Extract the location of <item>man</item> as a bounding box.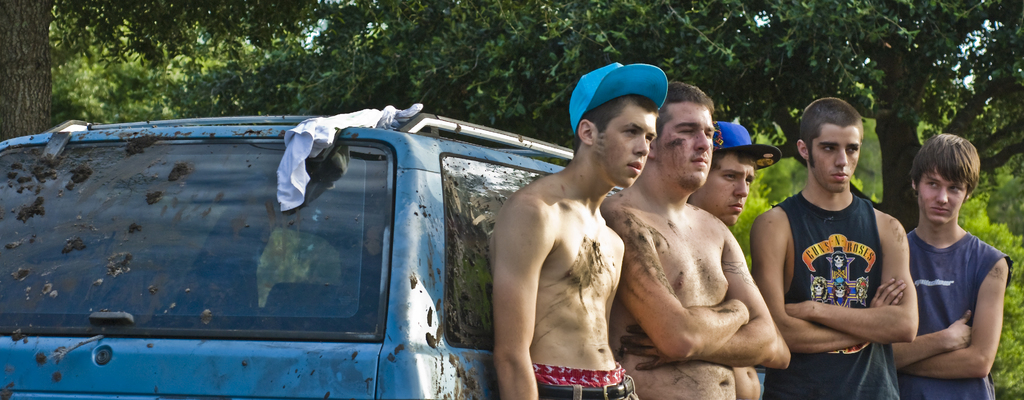
<box>752,97,920,399</box>.
